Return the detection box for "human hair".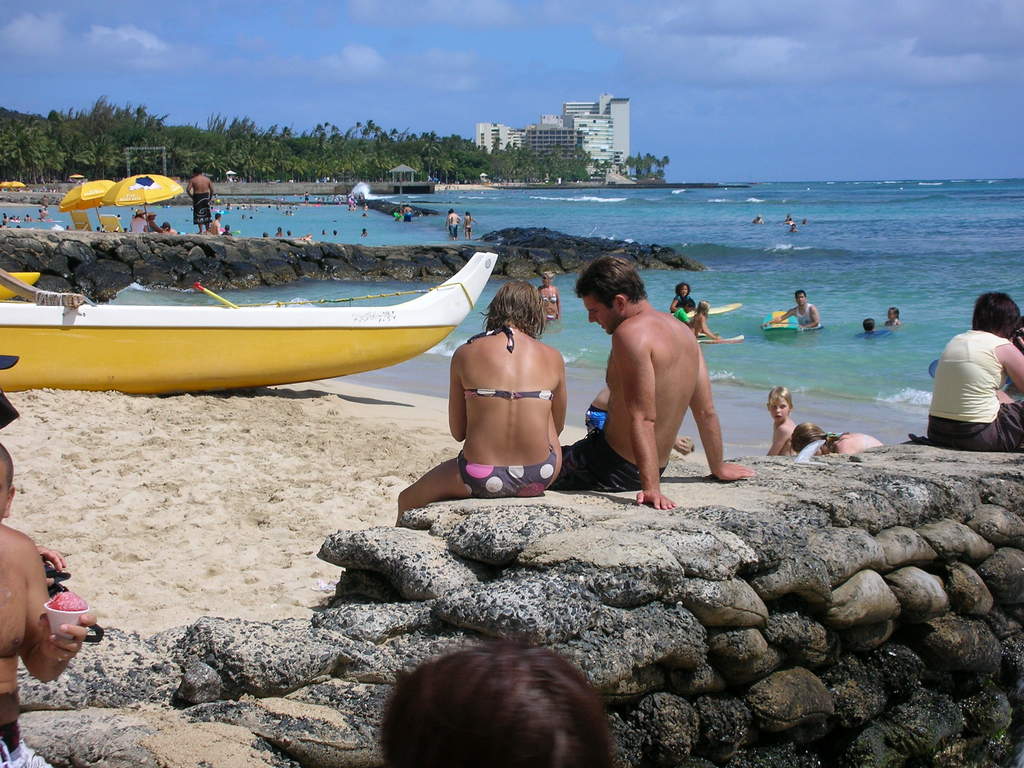
789, 420, 851, 455.
